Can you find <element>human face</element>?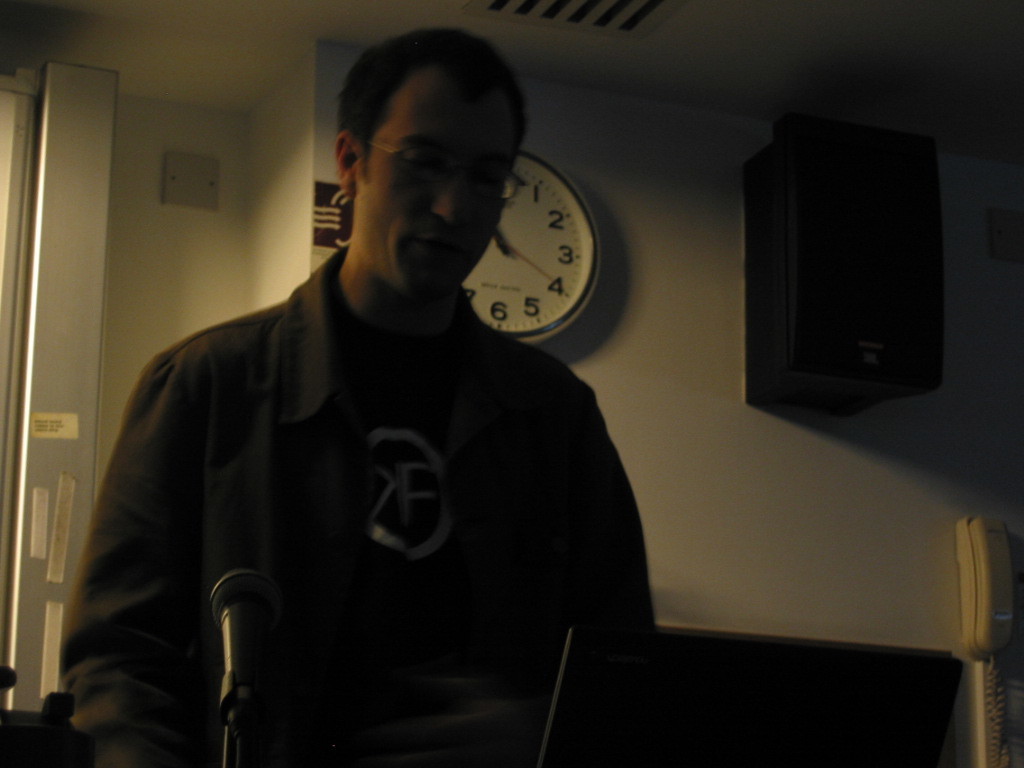
Yes, bounding box: BBox(357, 66, 517, 297).
